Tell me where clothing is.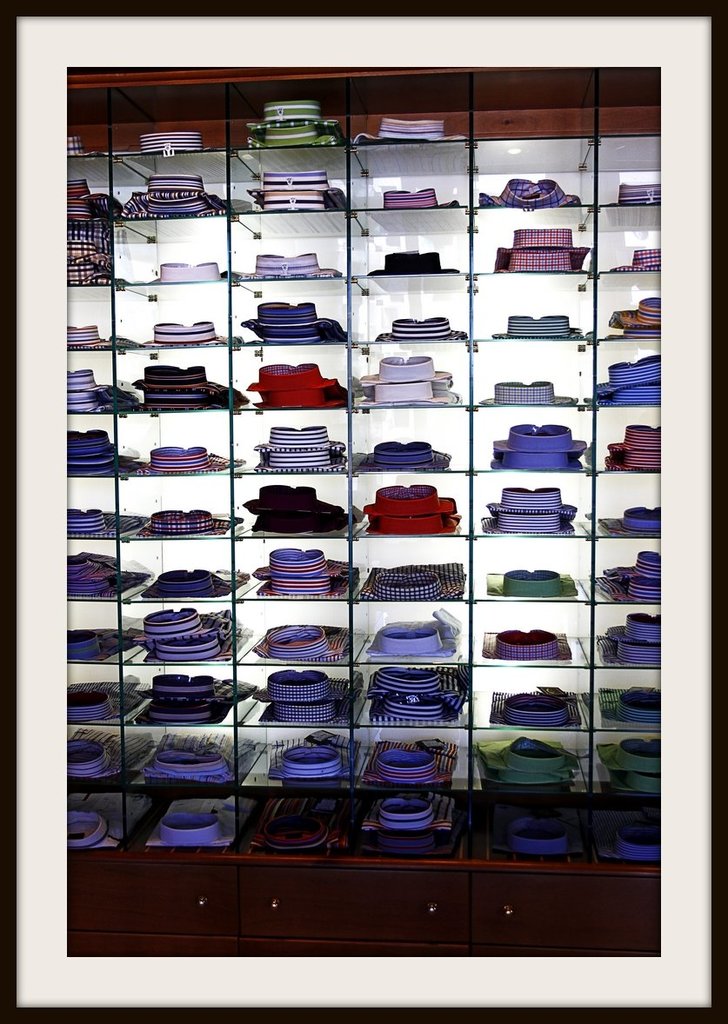
clothing is at x1=491 y1=628 x2=559 y2=664.
